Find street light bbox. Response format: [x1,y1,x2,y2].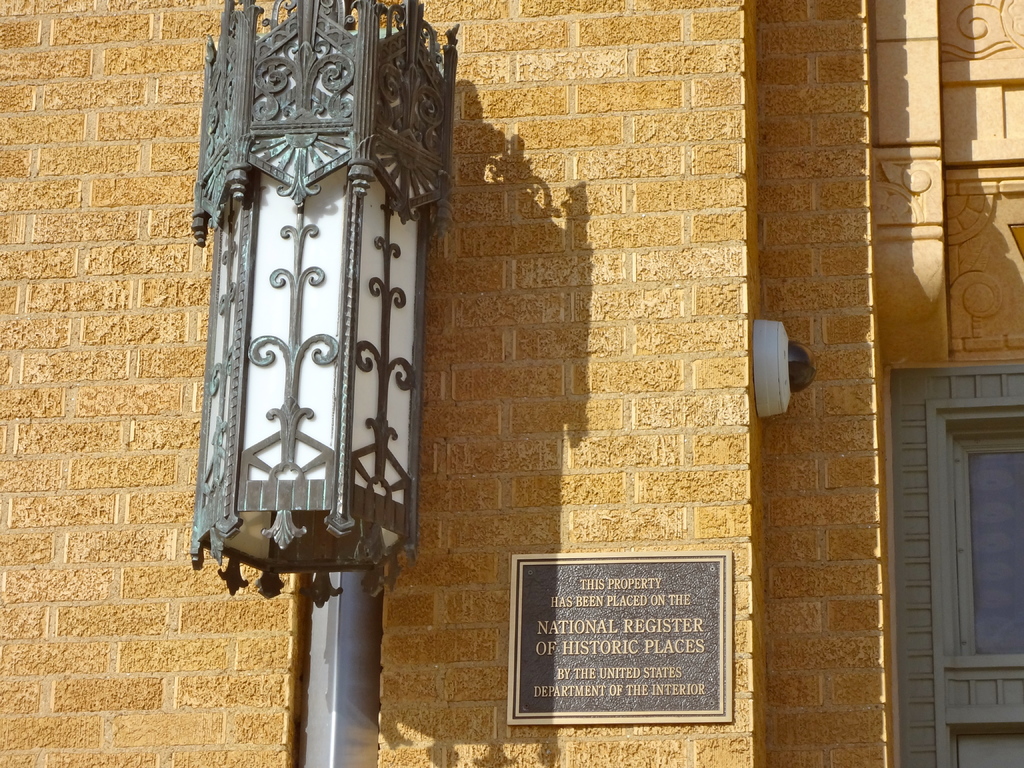
[182,12,442,625].
